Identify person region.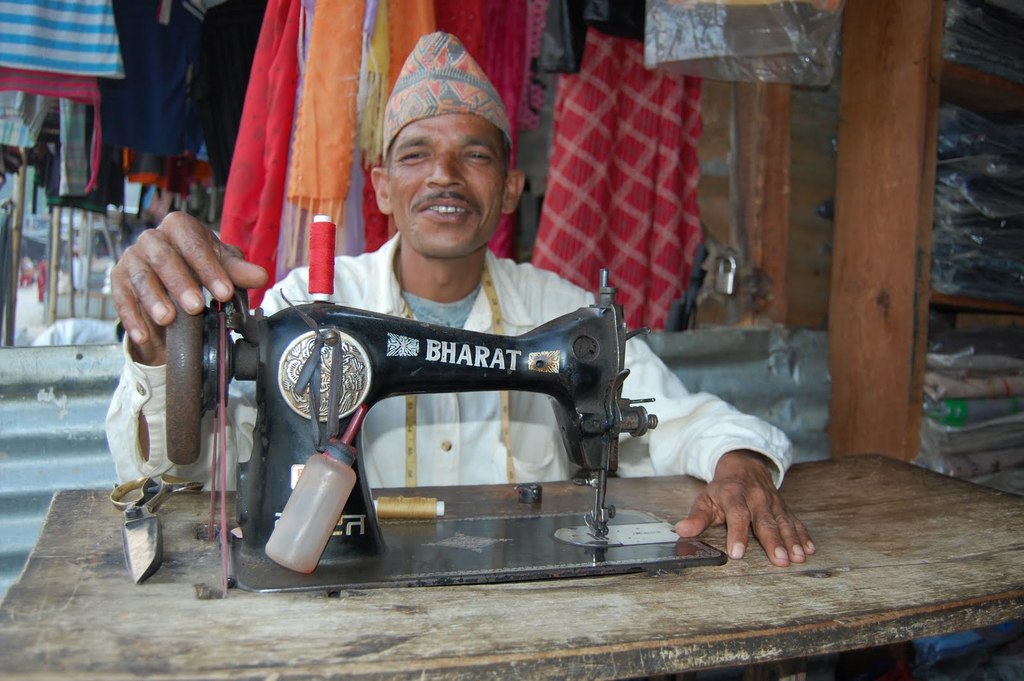
Region: locate(104, 47, 815, 557).
